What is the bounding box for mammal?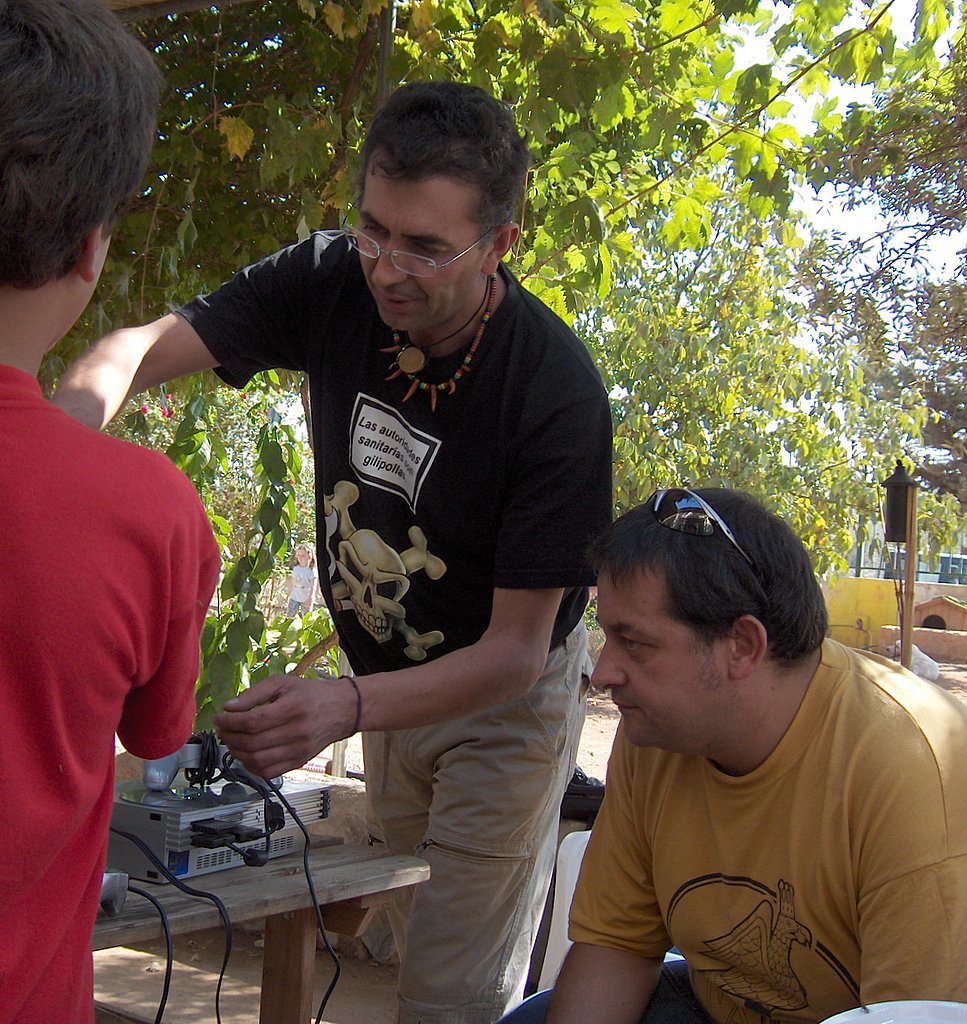
x1=278 y1=537 x2=317 y2=634.
